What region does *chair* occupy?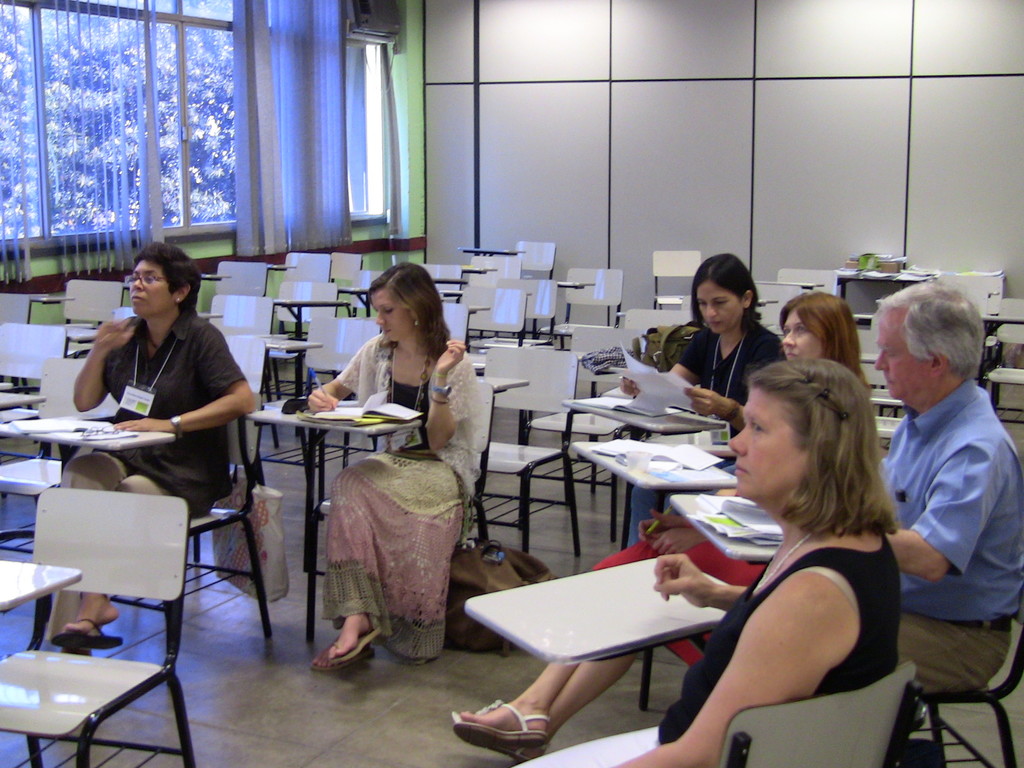
(515, 323, 643, 440).
